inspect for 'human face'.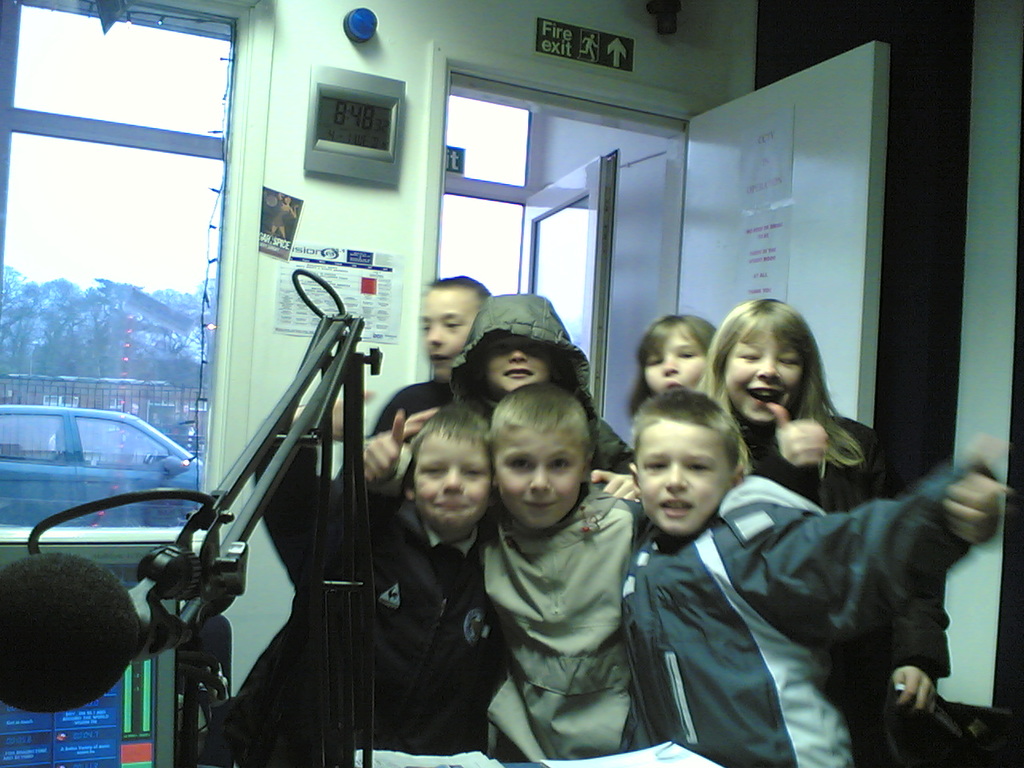
Inspection: crop(639, 327, 708, 389).
